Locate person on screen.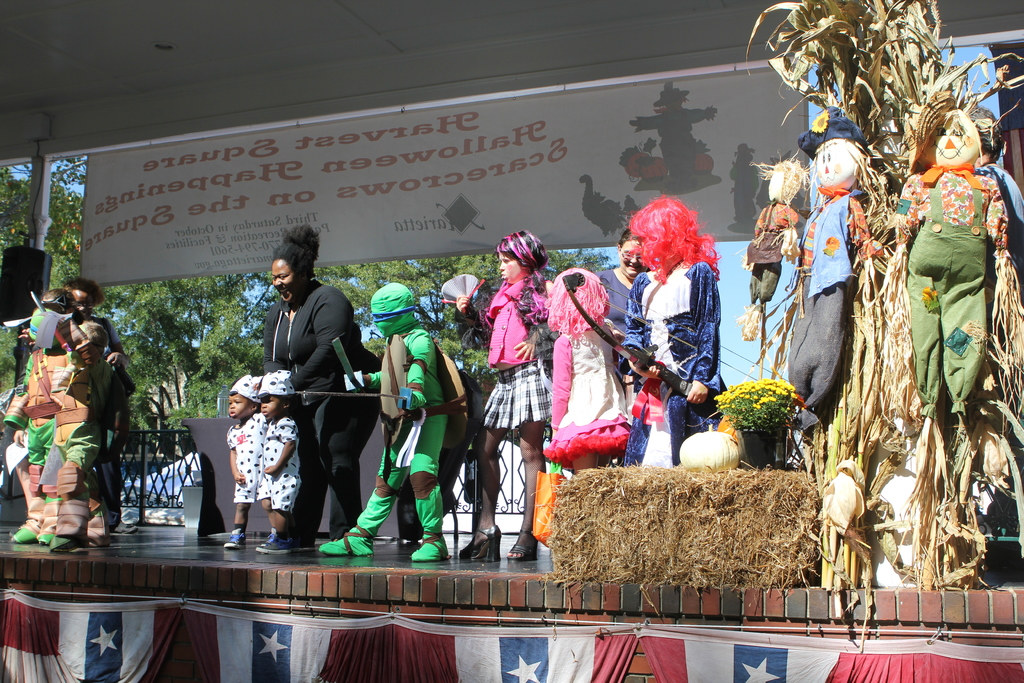
On screen at detection(249, 363, 300, 556).
